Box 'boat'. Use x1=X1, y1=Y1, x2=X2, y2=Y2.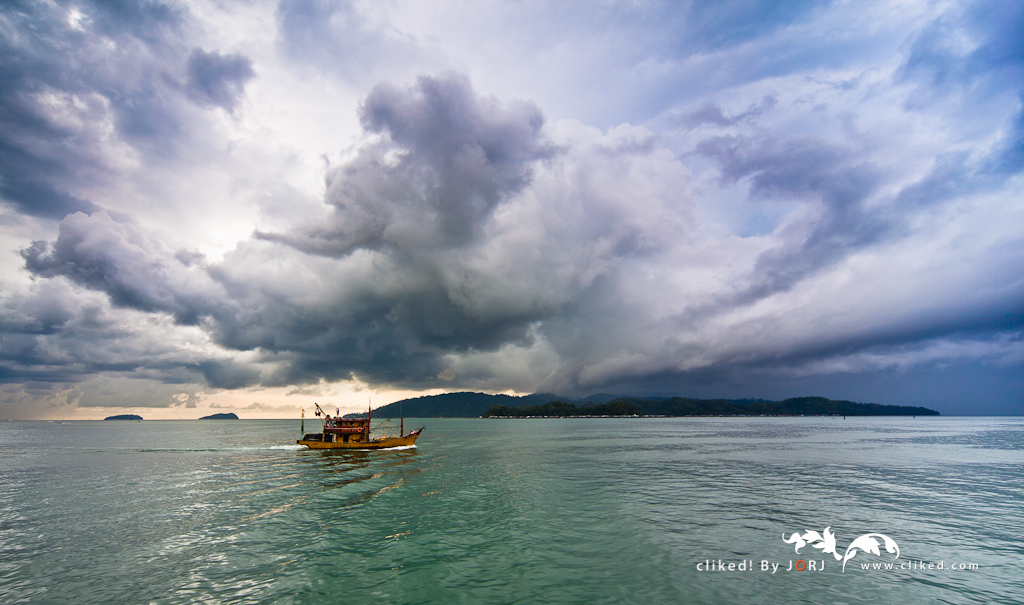
x1=284, y1=401, x2=424, y2=466.
